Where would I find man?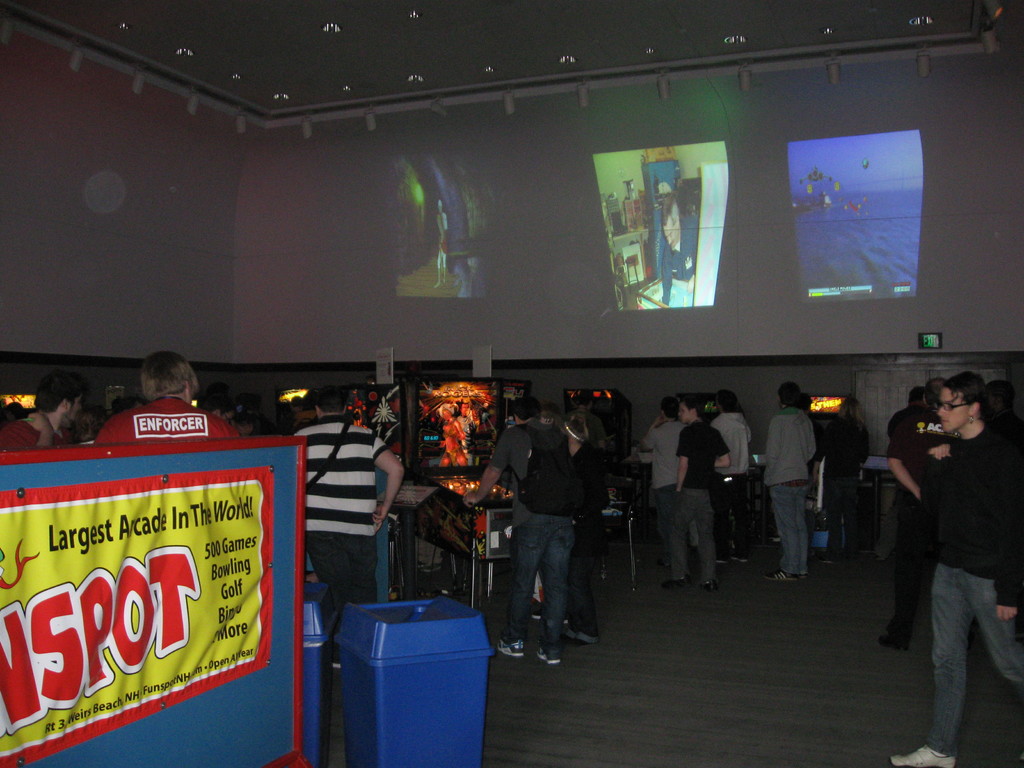
At bbox=[873, 375, 961, 649].
